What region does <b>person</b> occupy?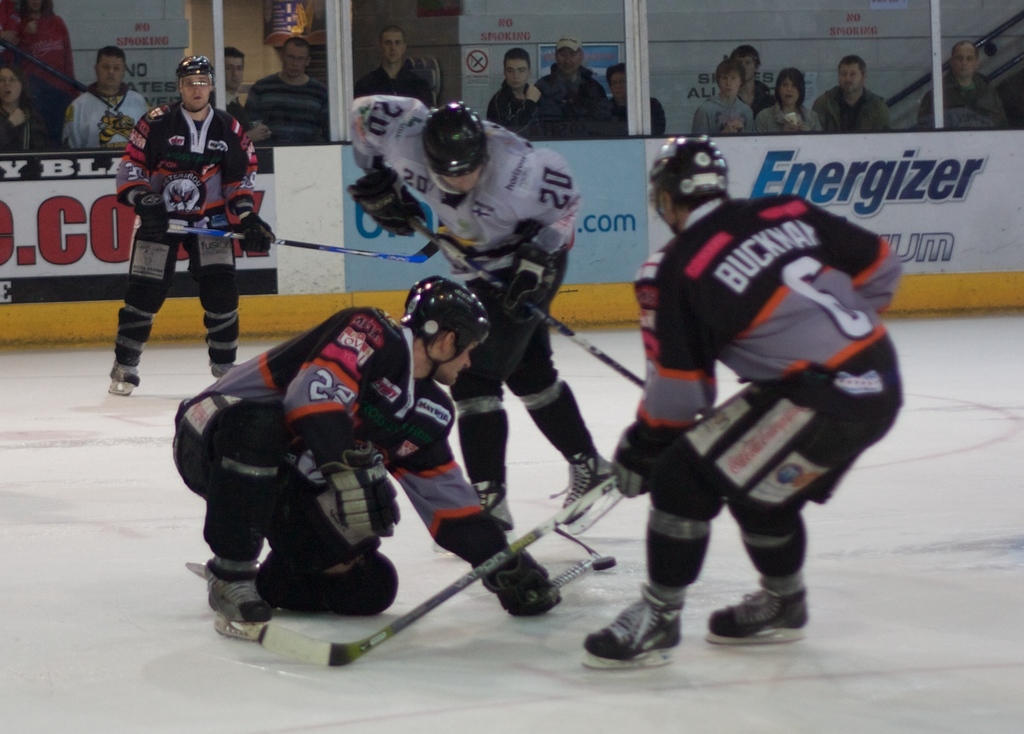
[left=683, top=63, right=750, bottom=151].
